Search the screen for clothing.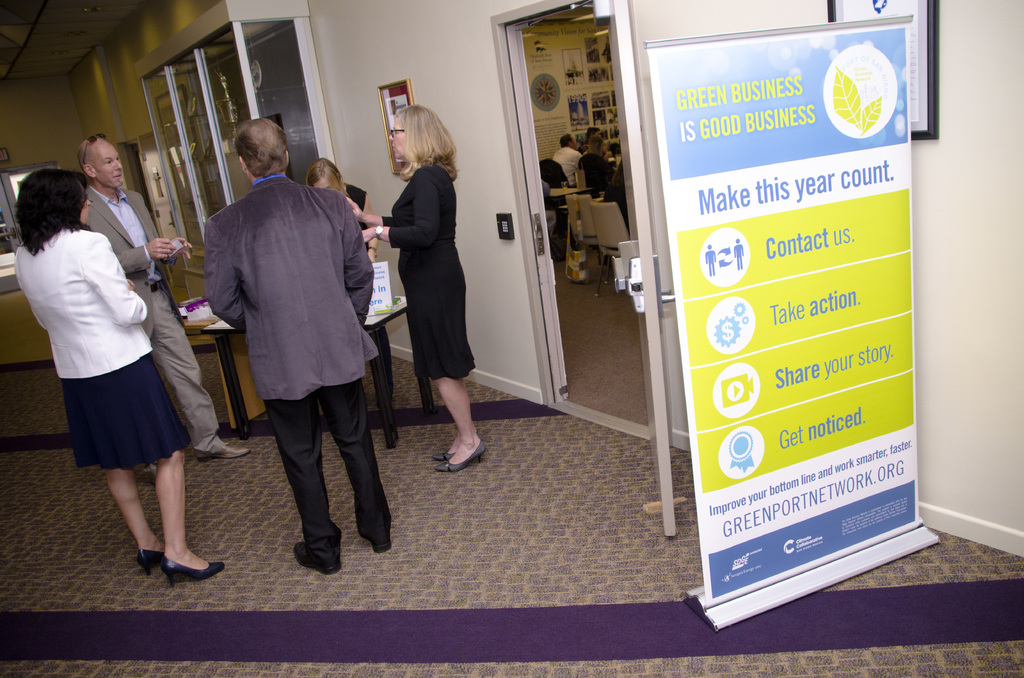
Found at [x1=84, y1=184, x2=234, y2=464].
